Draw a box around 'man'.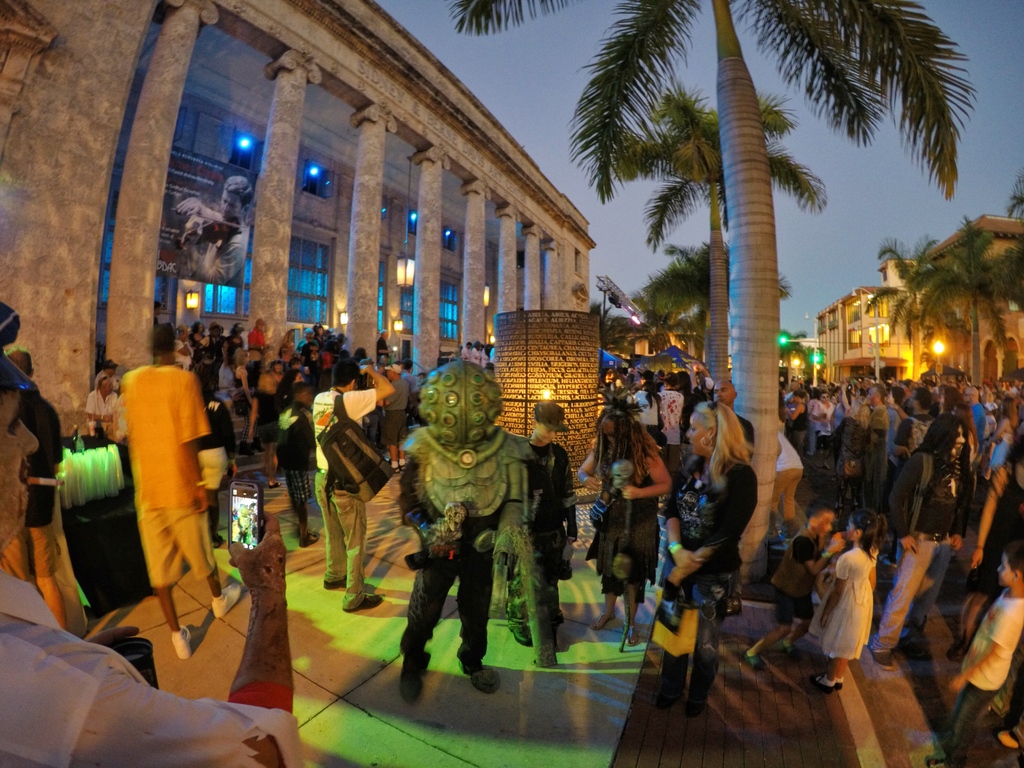
895,387,934,449.
